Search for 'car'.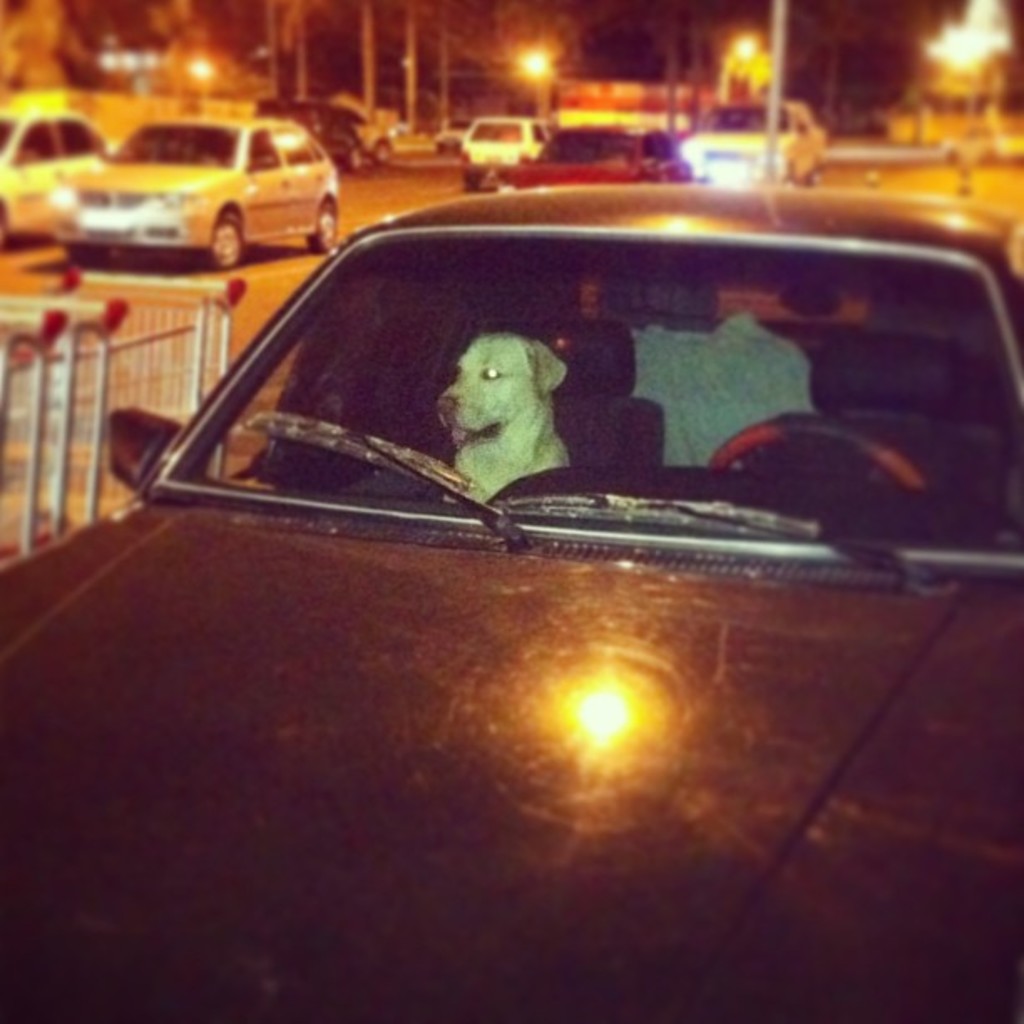
Found at [left=504, top=117, right=694, bottom=191].
